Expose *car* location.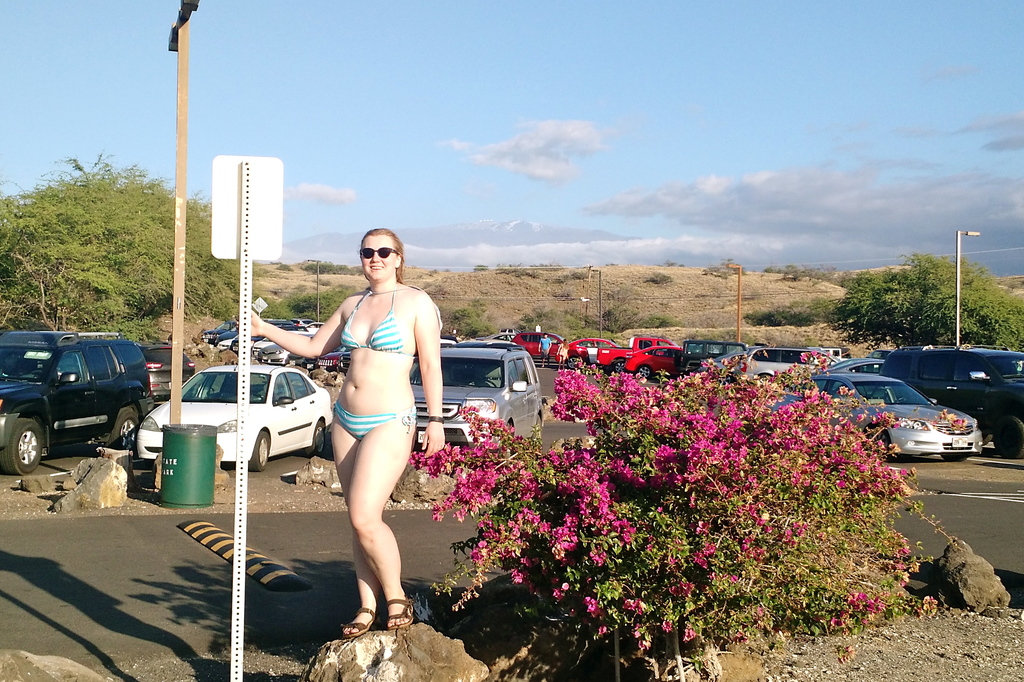
Exposed at {"left": 406, "top": 342, "right": 545, "bottom": 449}.
